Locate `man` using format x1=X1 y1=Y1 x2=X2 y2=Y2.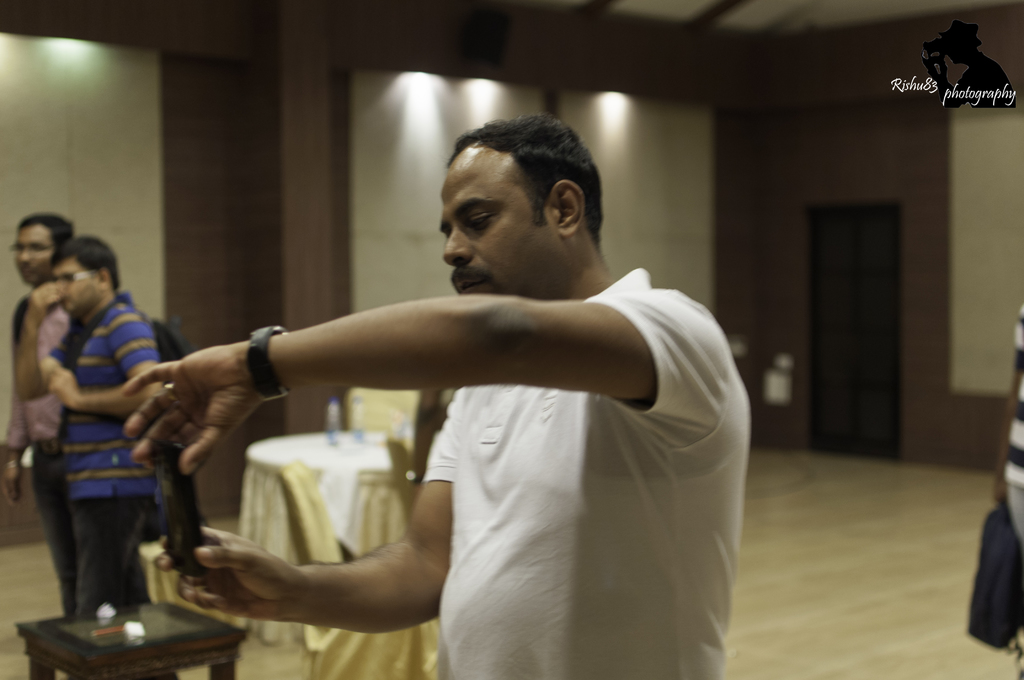
x1=150 y1=122 x2=759 y2=659.
